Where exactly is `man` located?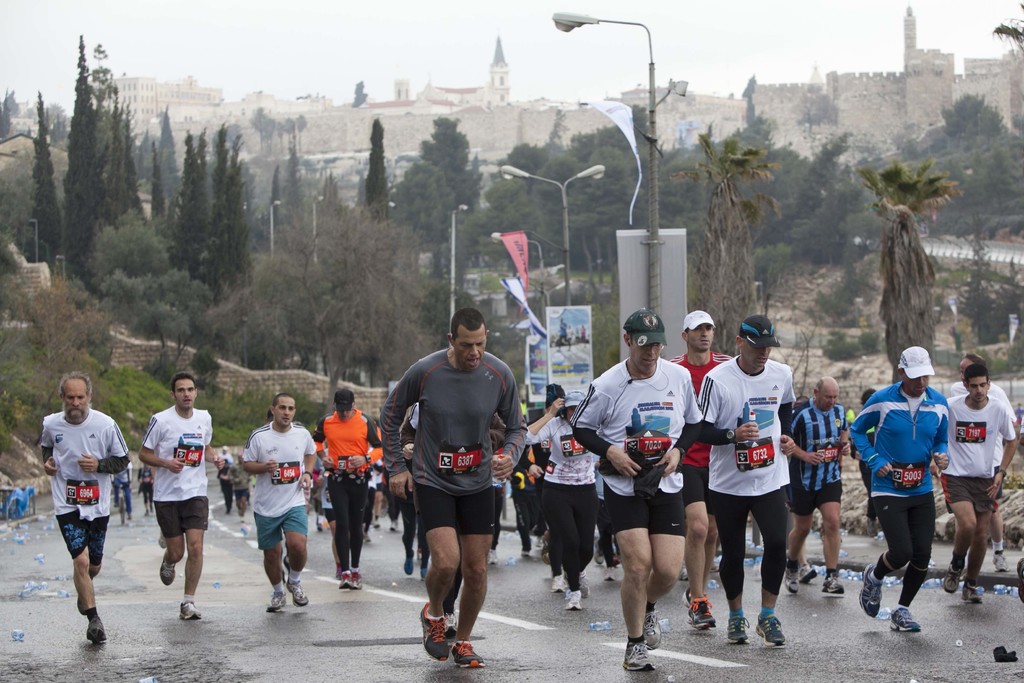
Its bounding box is bbox=[700, 314, 804, 648].
